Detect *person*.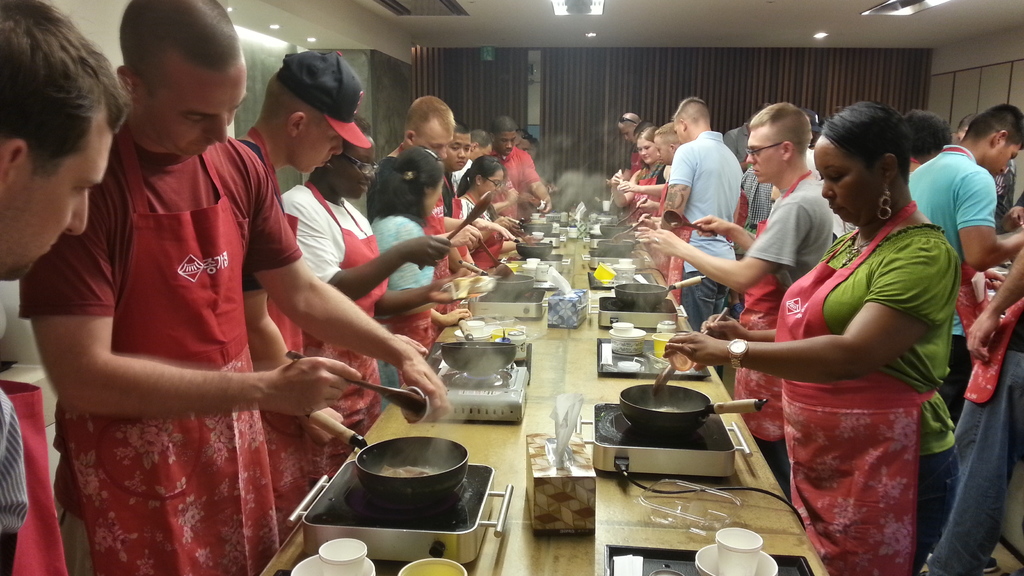
Detected at <bbox>0, 3, 543, 572</bbox>.
